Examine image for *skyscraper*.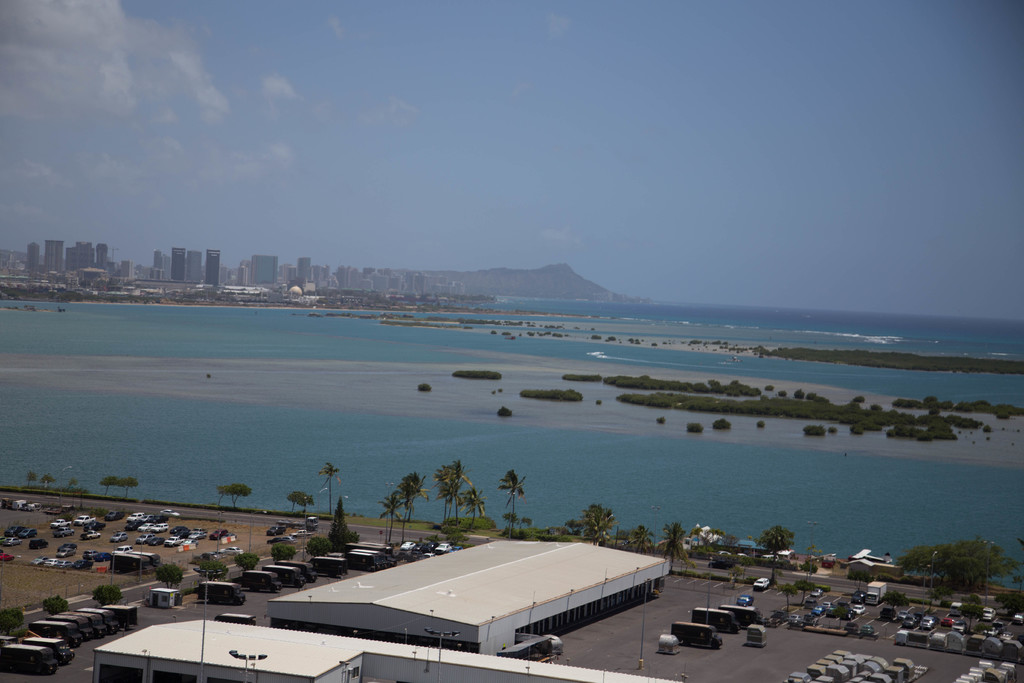
Examination result: box(44, 239, 65, 274).
